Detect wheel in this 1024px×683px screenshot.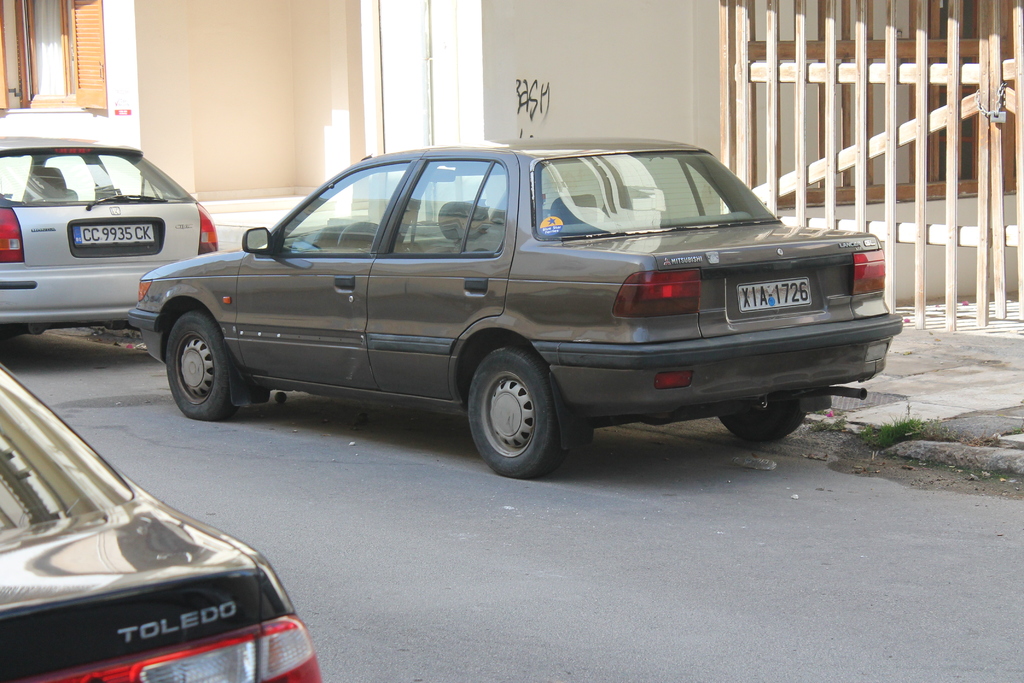
Detection: 165,308,253,428.
